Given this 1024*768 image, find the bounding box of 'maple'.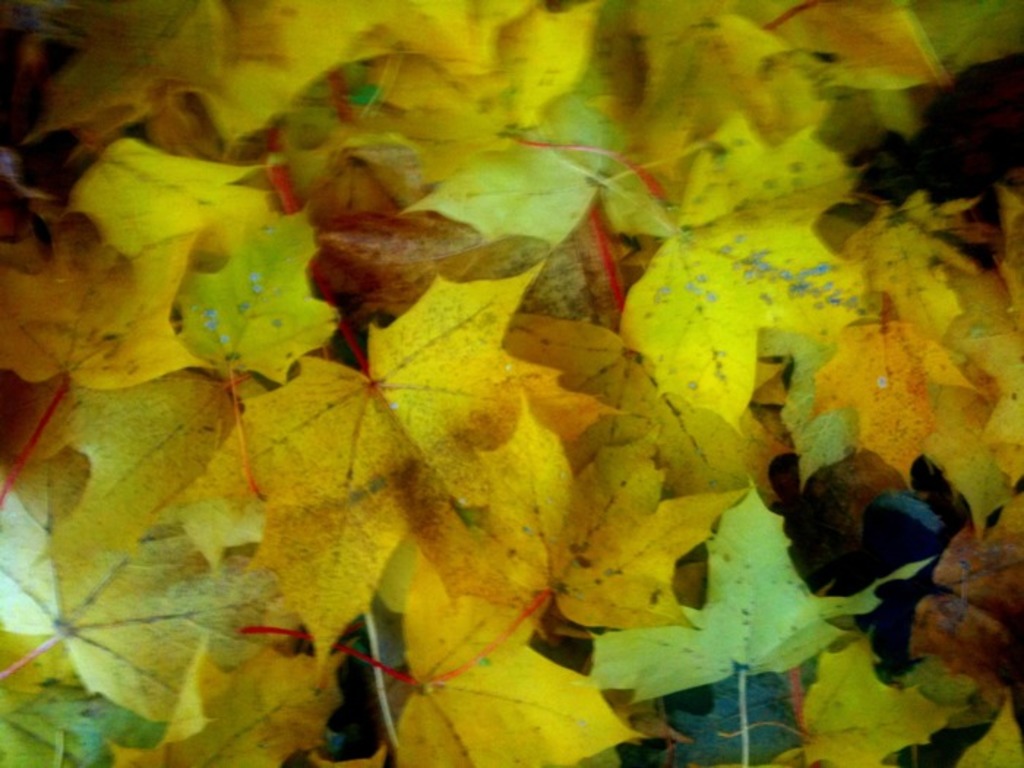
(left=803, top=309, right=983, bottom=492).
